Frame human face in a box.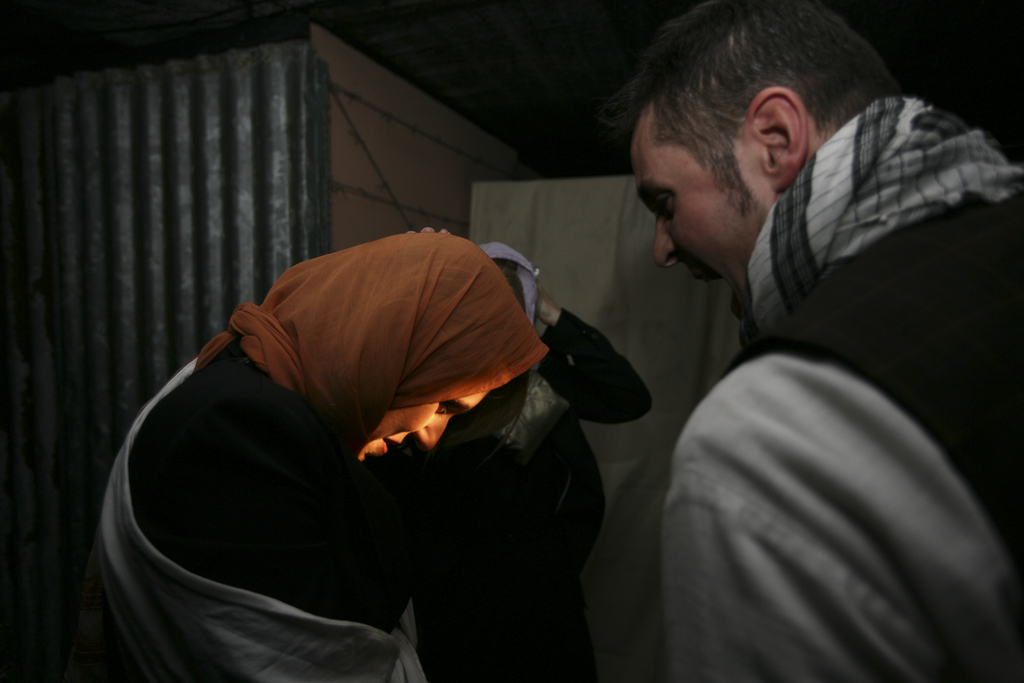
636 142 754 318.
